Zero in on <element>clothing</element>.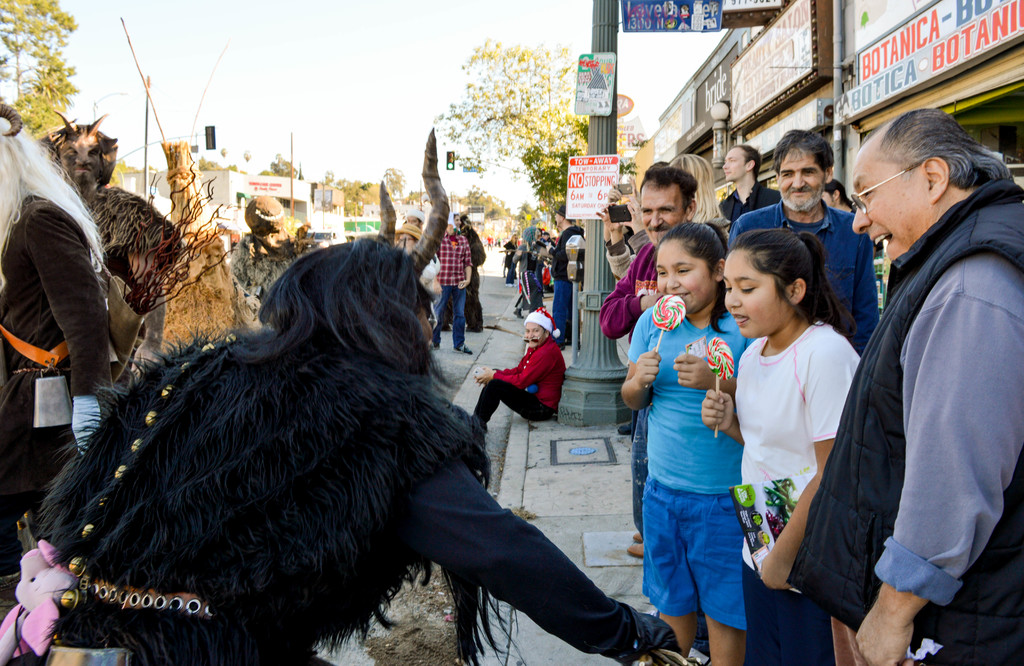
Zeroed in: crop(473, 335, 567, 432).
